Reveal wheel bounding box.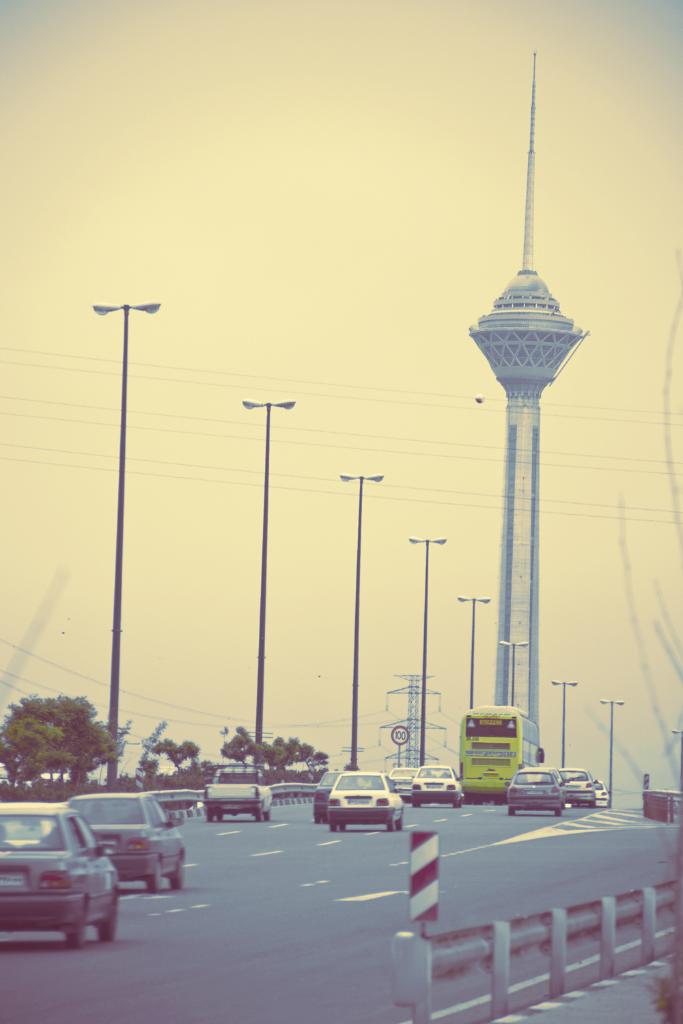
Revealed: (left=261, top=812, right=268, bottom=825).
